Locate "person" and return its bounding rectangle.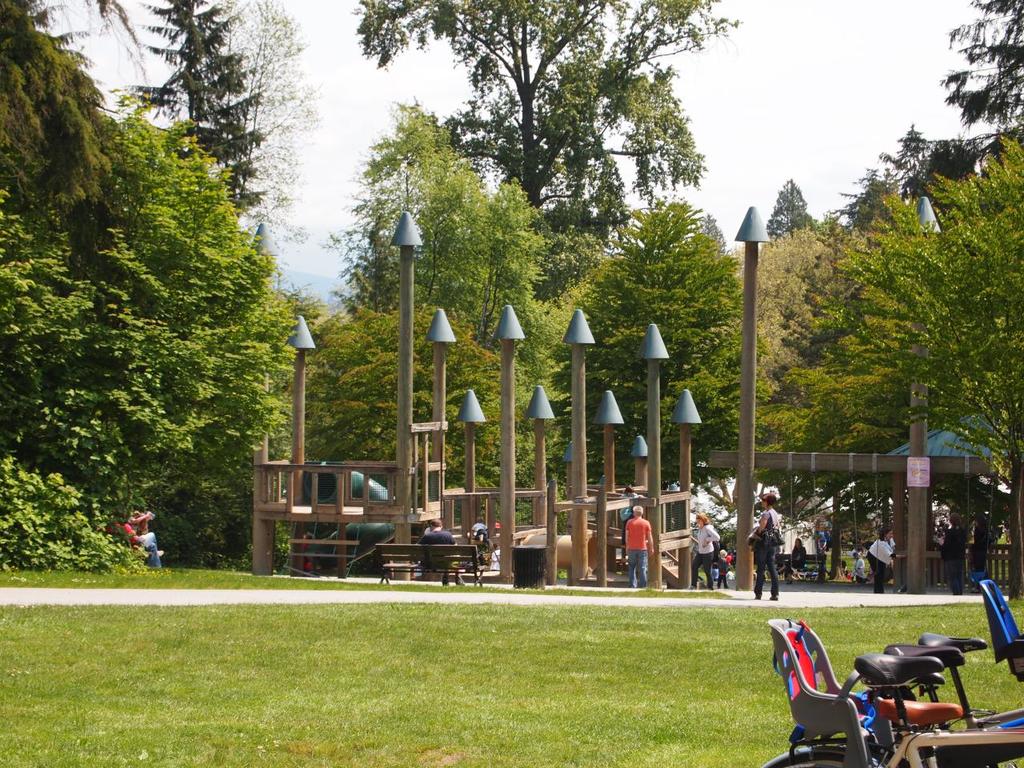
bbox=[743, 494, 785, 598].
